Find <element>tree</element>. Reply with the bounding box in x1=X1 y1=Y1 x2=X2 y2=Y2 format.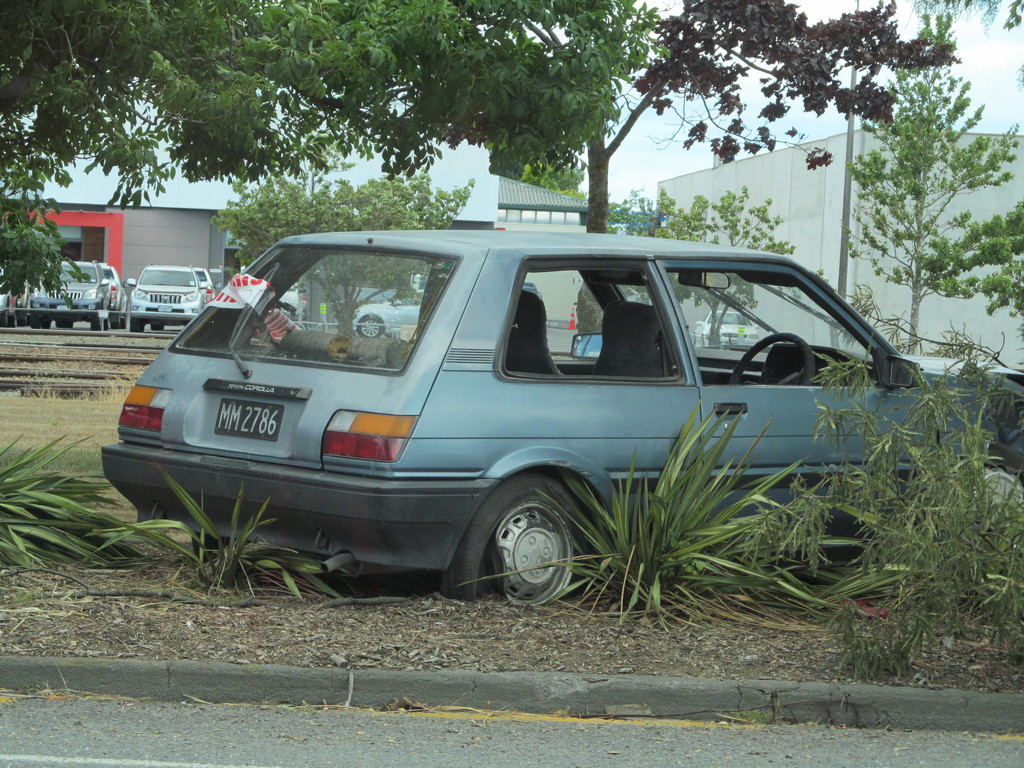
x1=856 y1=64 x2=994 y2=348.
